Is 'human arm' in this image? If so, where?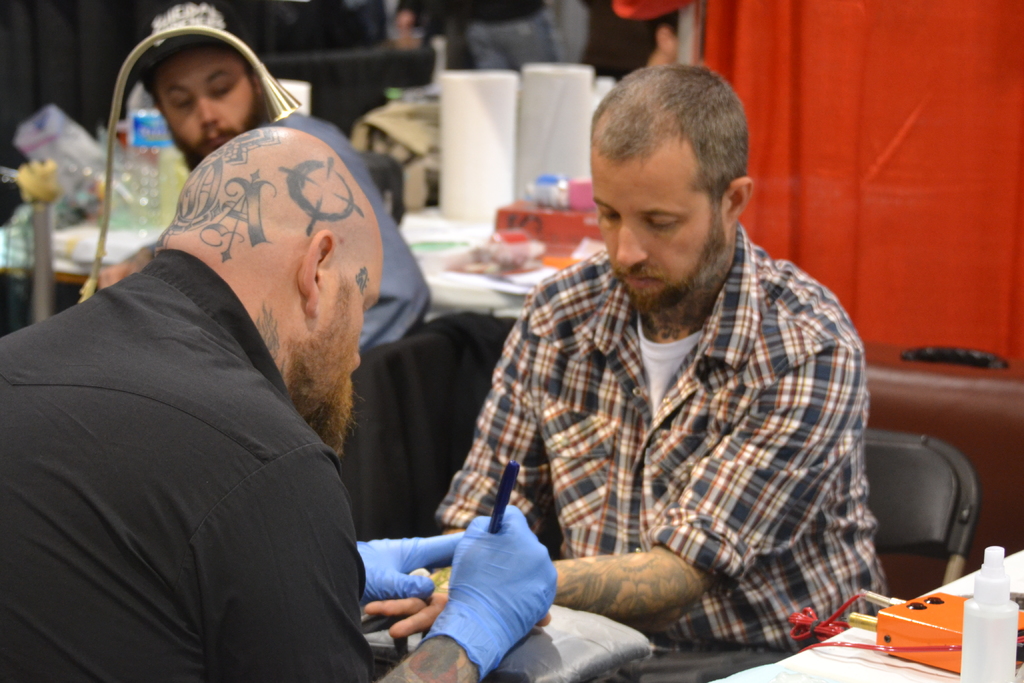
Yes, at bbox(353, 520, 467, 606).
